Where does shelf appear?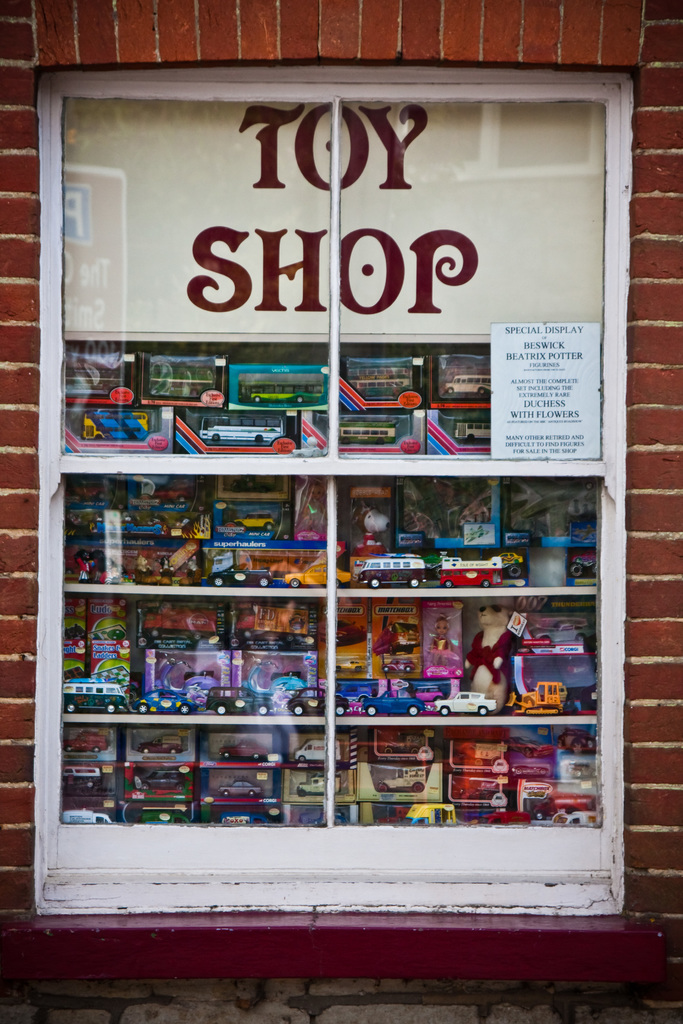
Appears at 54:332:609:832.
